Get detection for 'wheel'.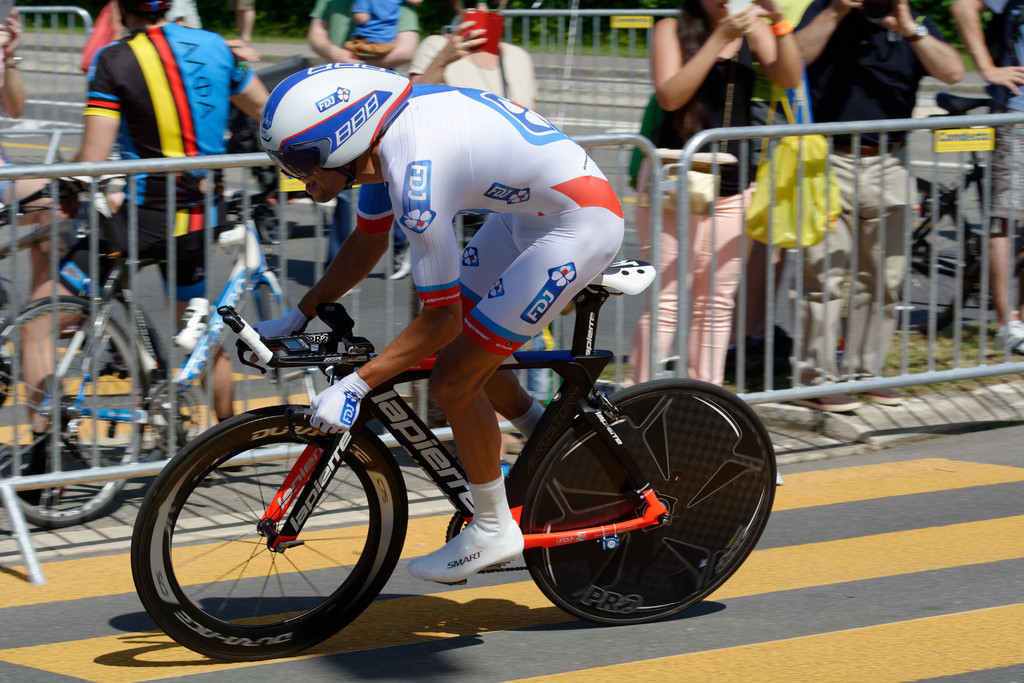
Detection: BBox(519, 378, 780, 614).
